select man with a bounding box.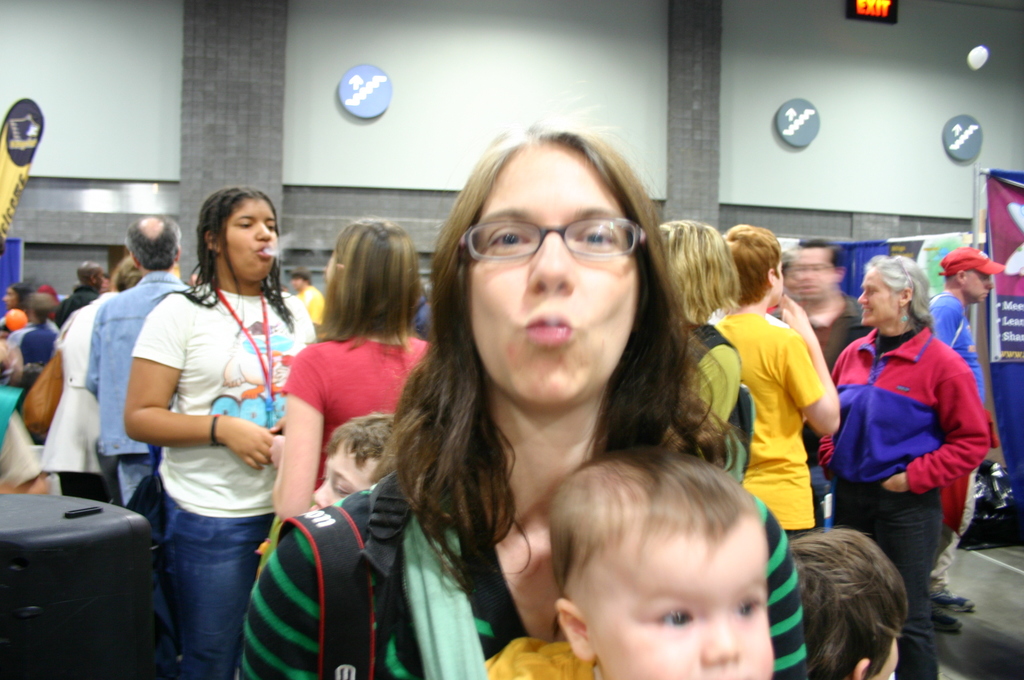
x1=771 y1=237 x2=872 y2=531.
